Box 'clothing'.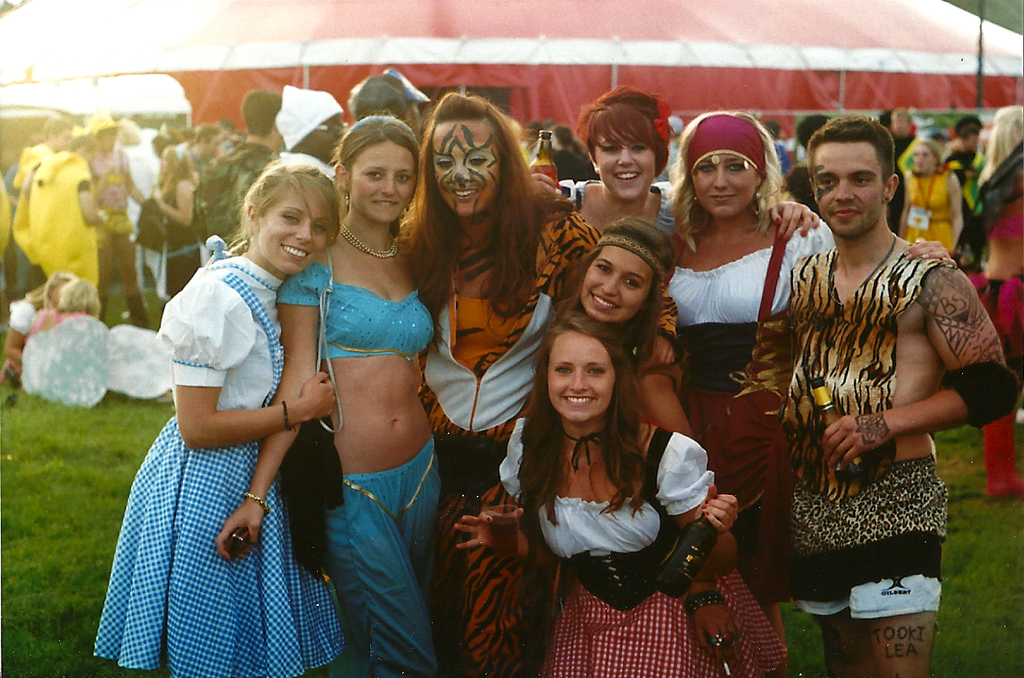
l=487, t=411, r=802, b=677.
